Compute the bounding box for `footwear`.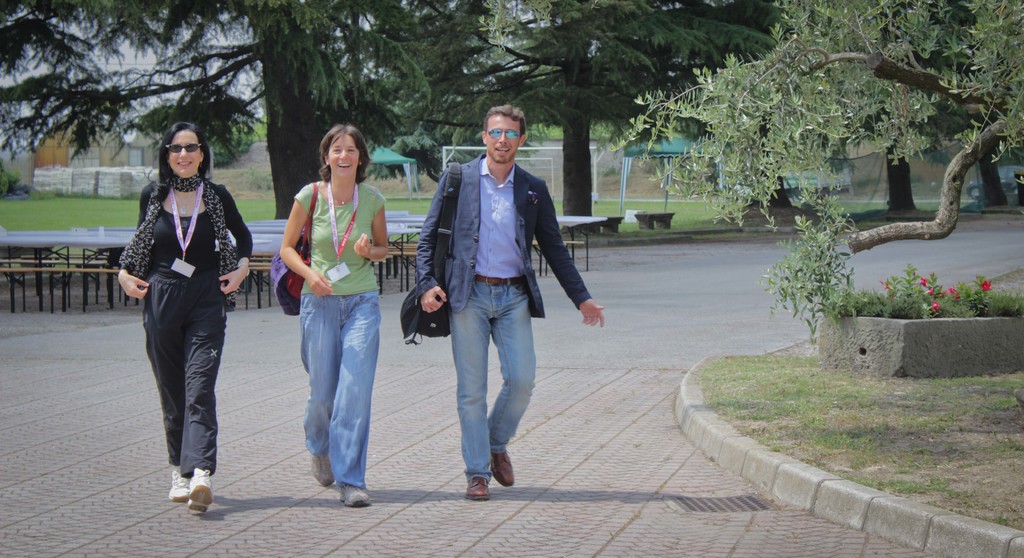
region(493, 452, 516, 489).
